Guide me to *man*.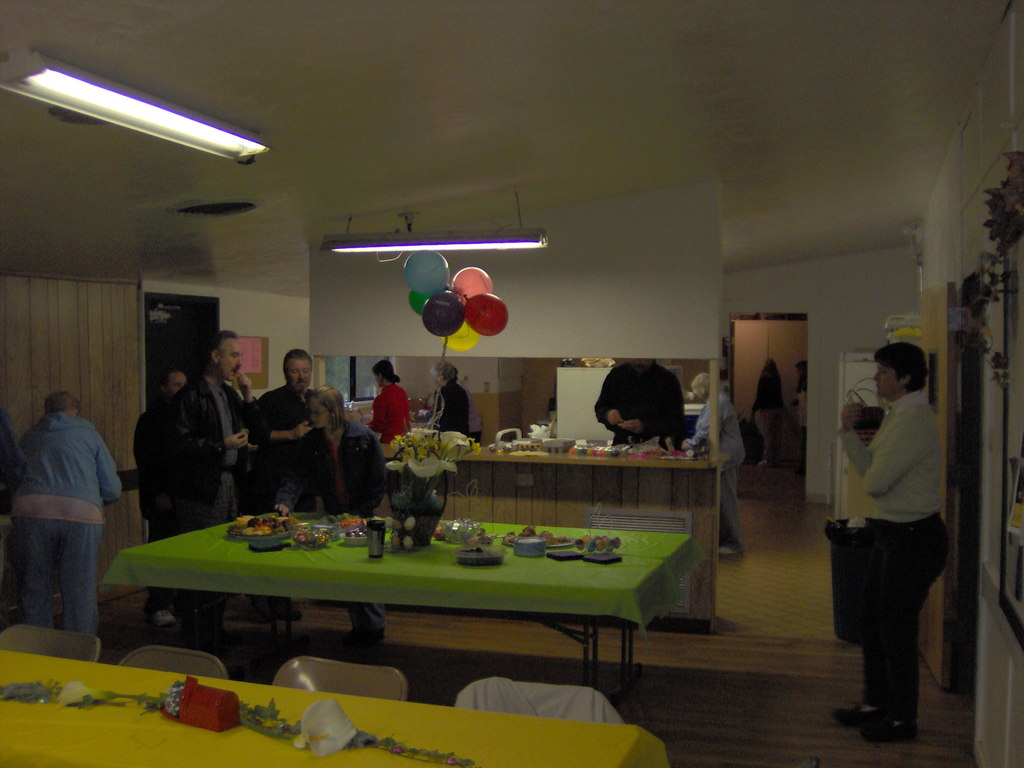
Guidance: Rect(6, 392, 127, 650).
